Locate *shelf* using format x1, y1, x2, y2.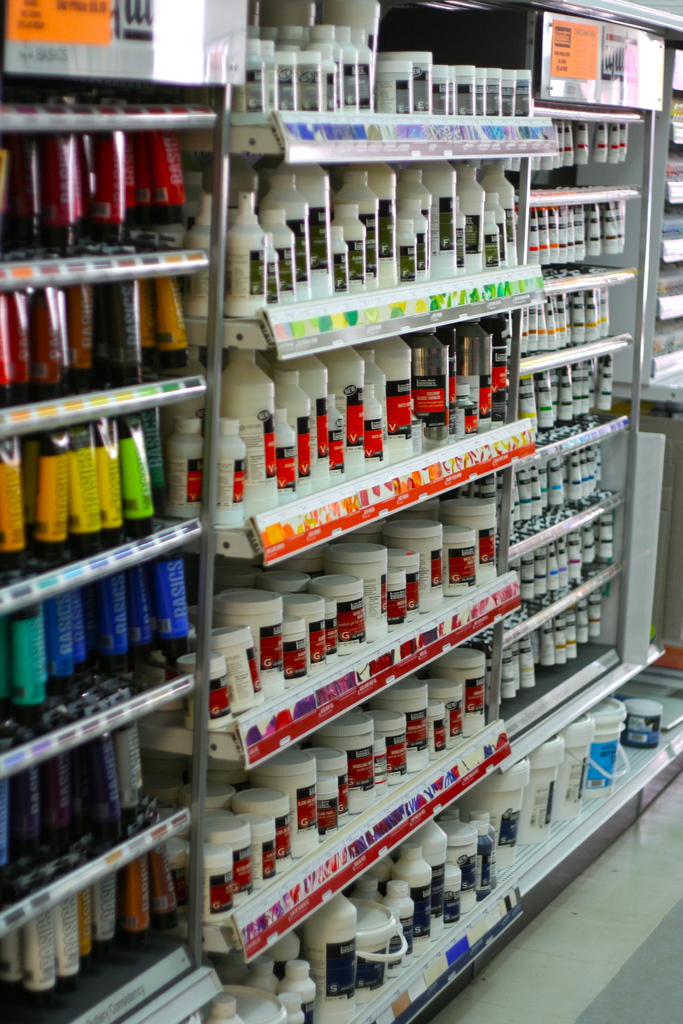
0, 0, 682, 1023.
